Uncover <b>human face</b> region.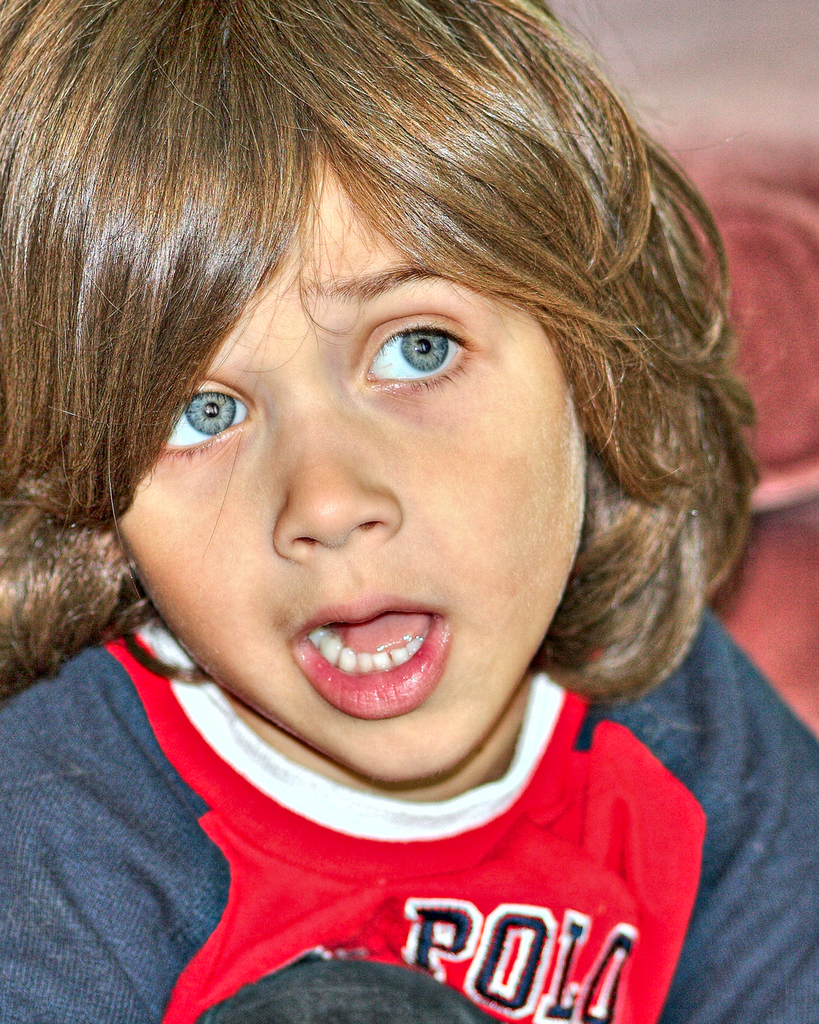
Uncovered: <box>121,150,581,780</box>.
